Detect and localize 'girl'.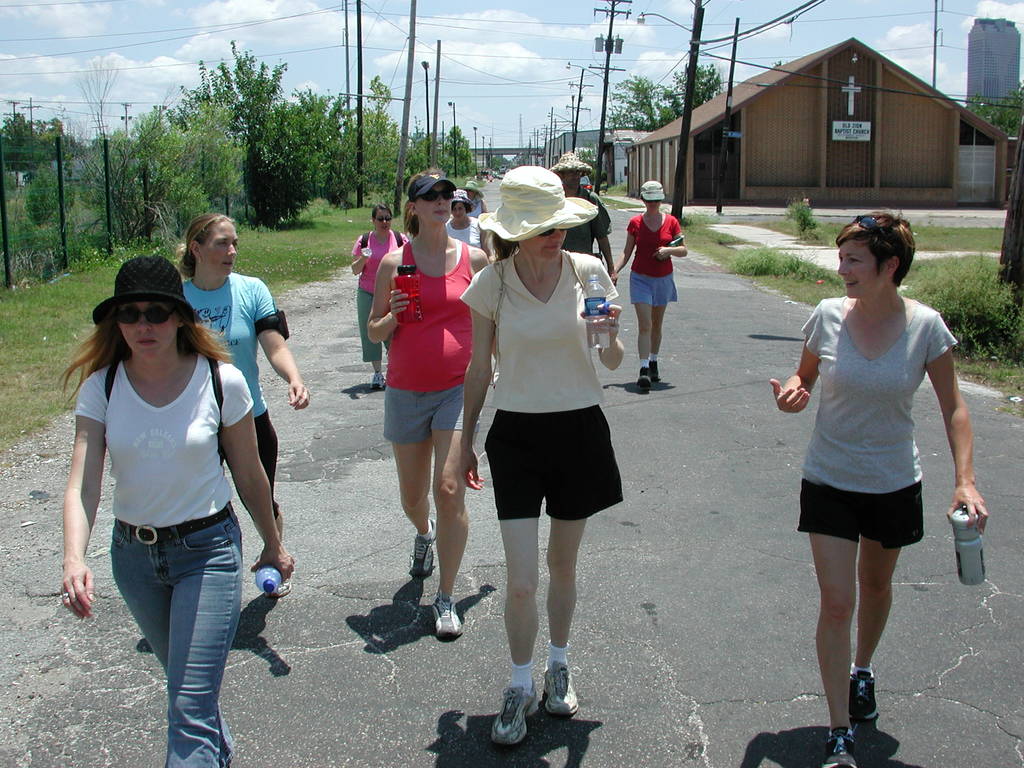
Localized at <bbox>174, 209, 309, 595</bbox>.
